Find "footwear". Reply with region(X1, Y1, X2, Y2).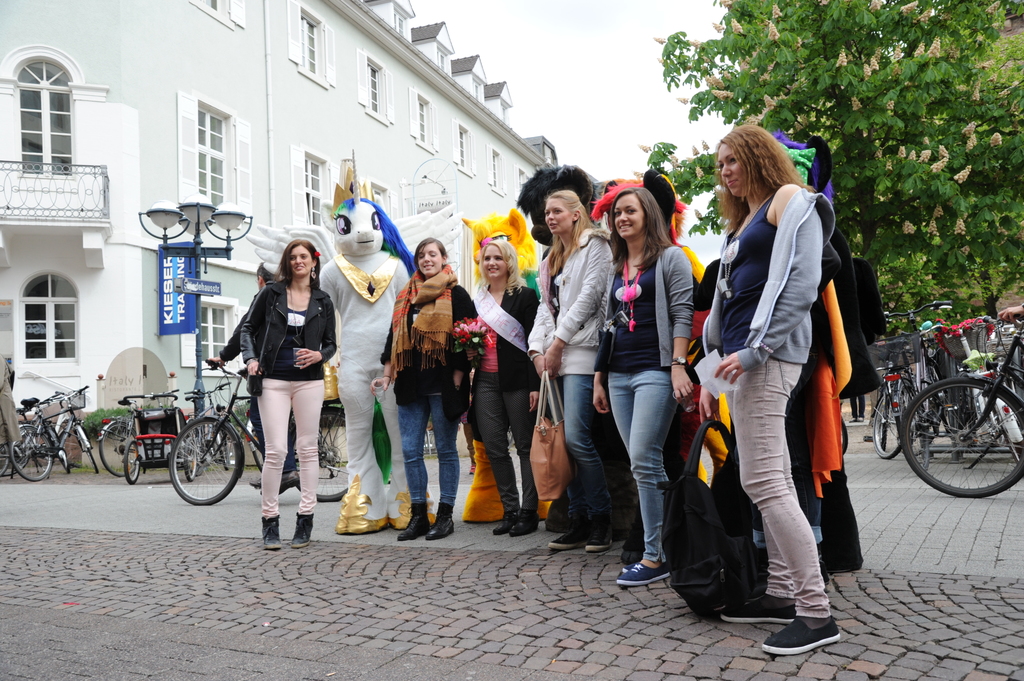
region(260, 508, 281, 548).
